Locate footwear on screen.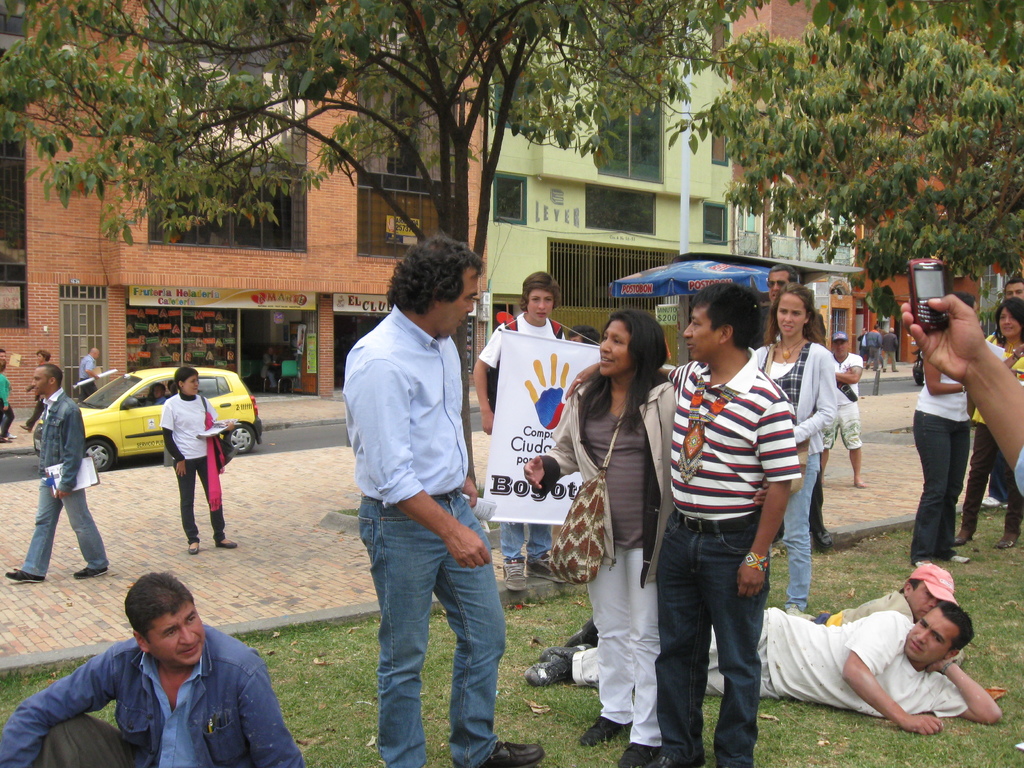
On screen at bbox=(6, 568, 47, 583).
